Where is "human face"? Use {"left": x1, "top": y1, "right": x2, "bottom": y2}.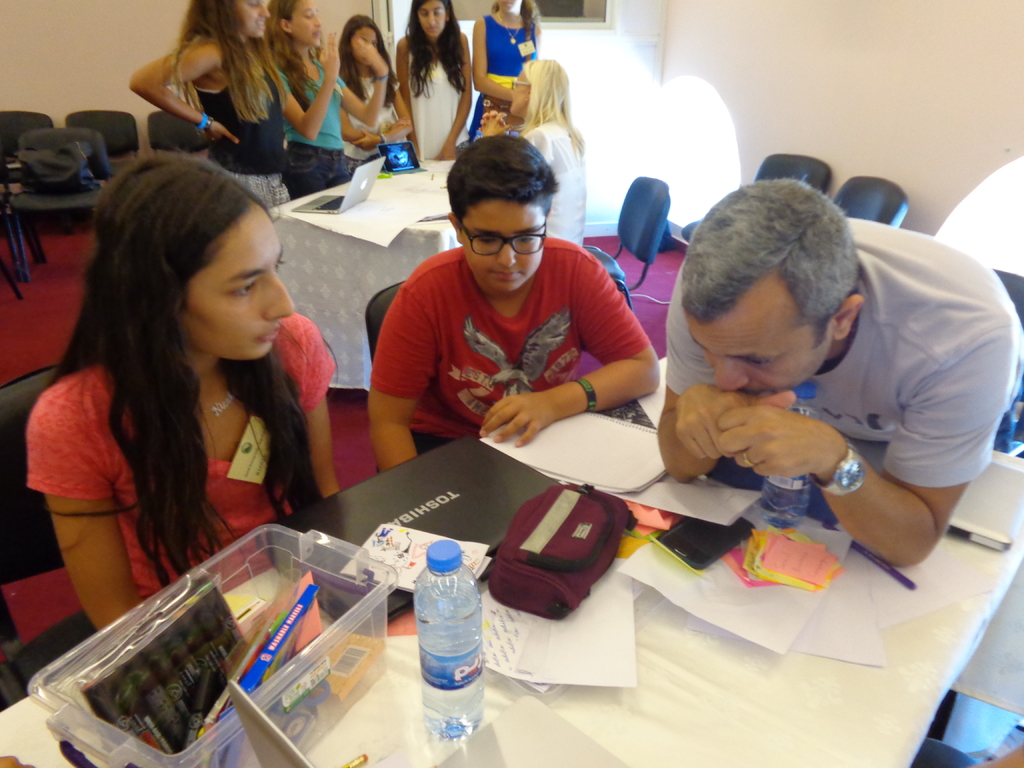
{"left": 189, "top": 213, "right": 294, "bottom": 365}.
